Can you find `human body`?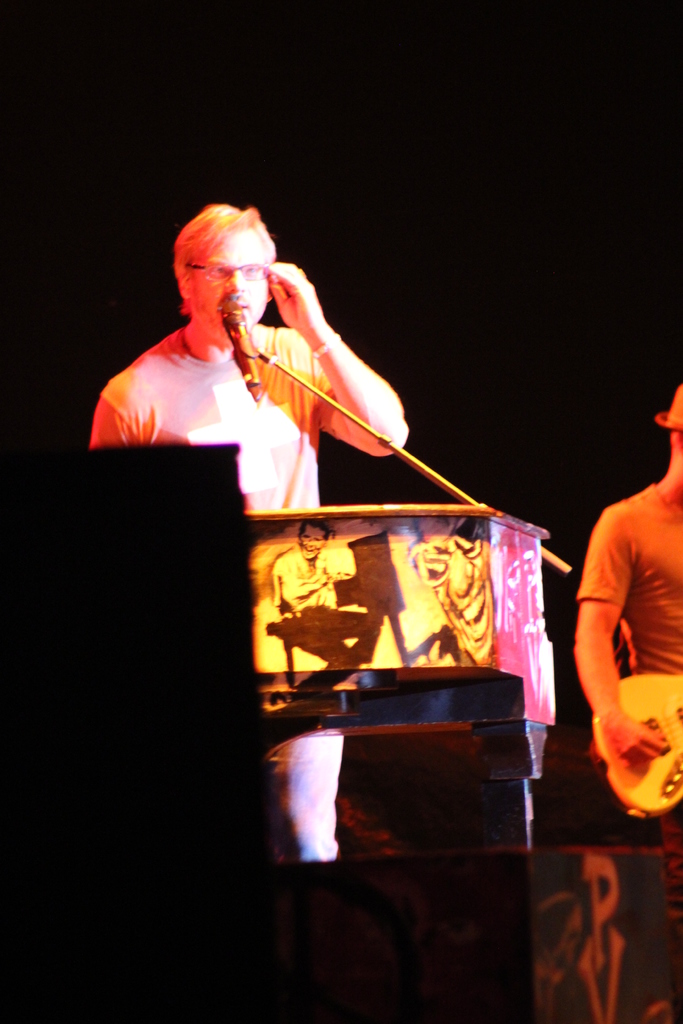
Yes, bounding box: {"x1": 273, "y1": 550, "x2": 347, "y2": 672}.
